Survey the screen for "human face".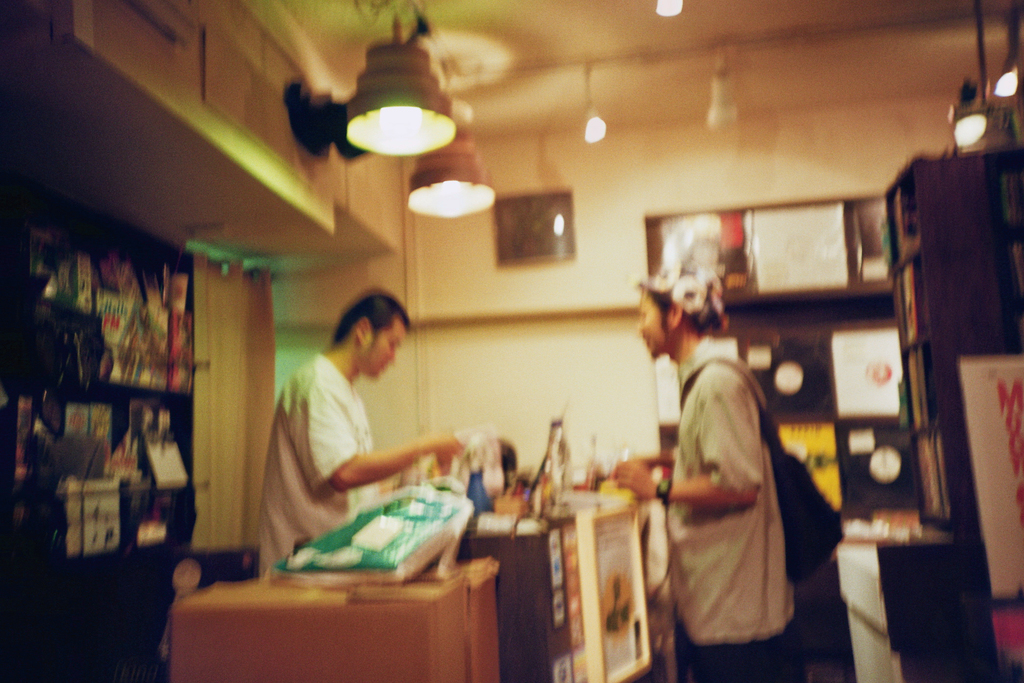
Survey found: bbox=(637, 292, 663, 356).
